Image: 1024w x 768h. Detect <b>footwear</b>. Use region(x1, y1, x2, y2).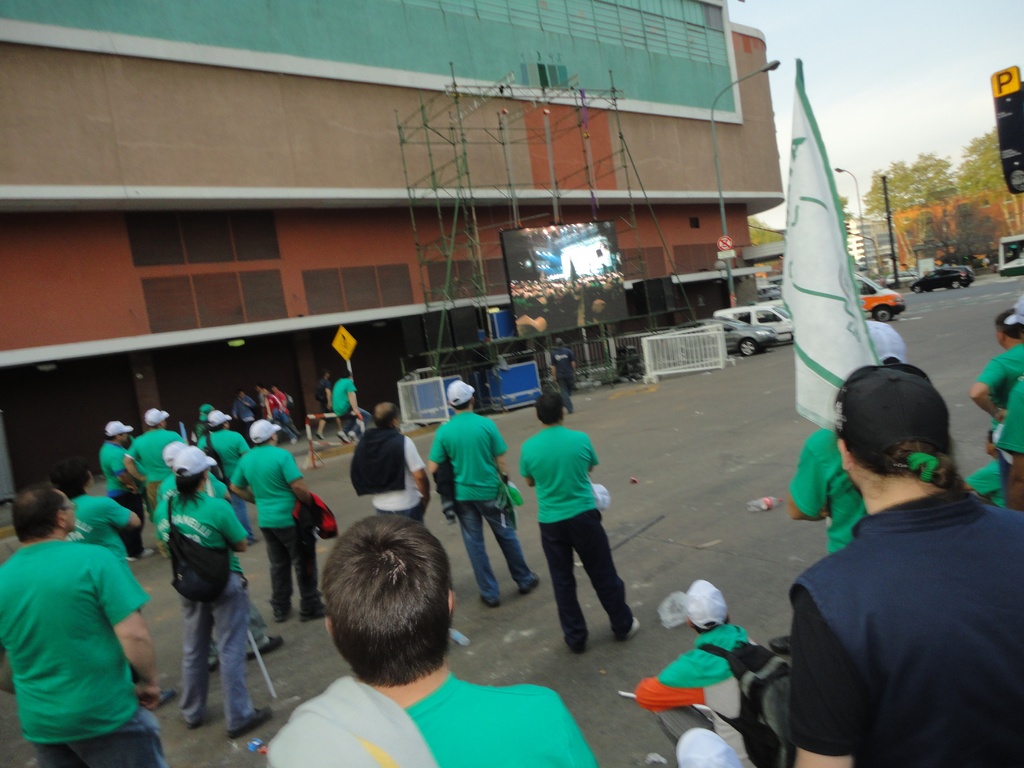
region(627, 616, 641, 637).
